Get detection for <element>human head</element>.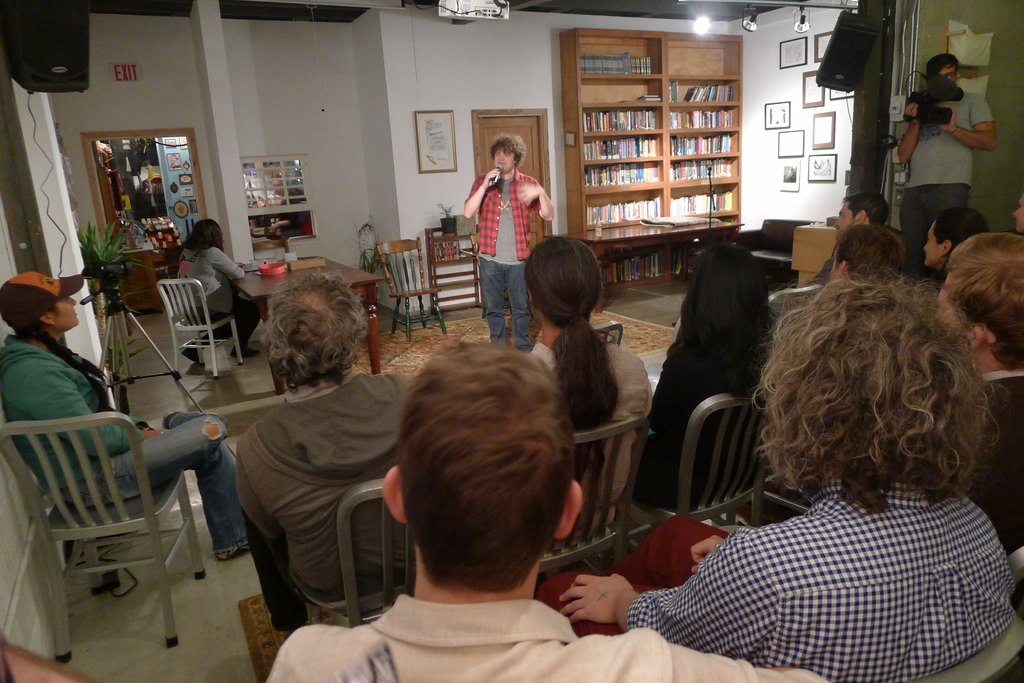
Detection: select_region(0, 271, 84, 337).
